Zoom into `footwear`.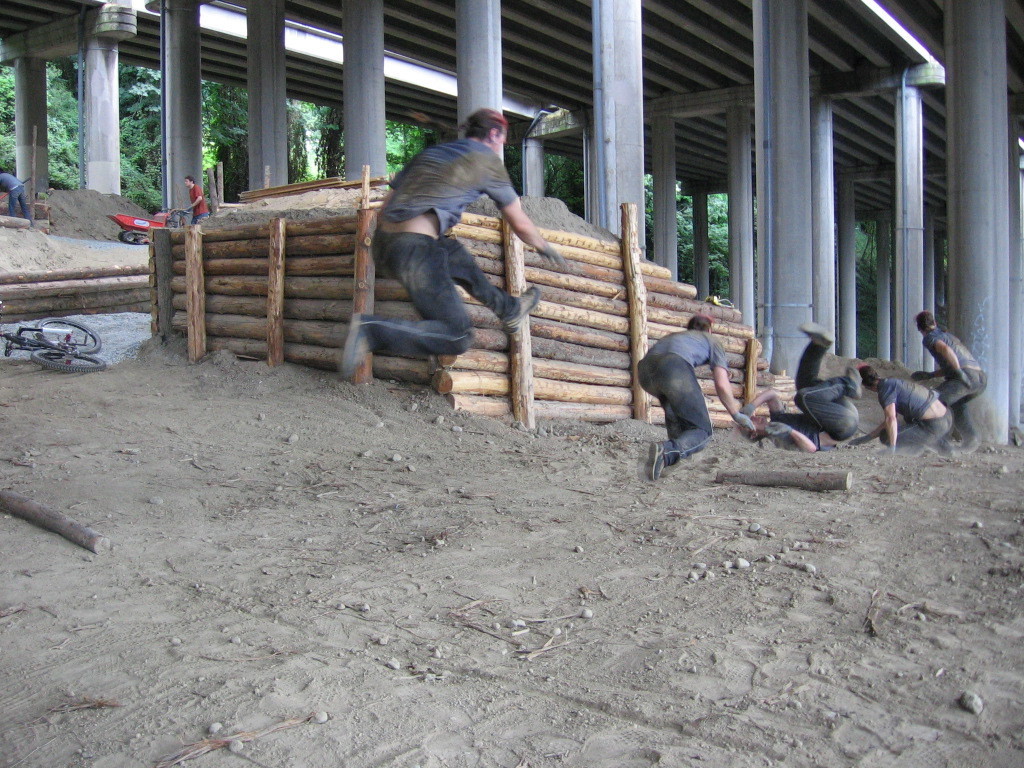
Zoom target: rect(799, 318, 838, 350).
